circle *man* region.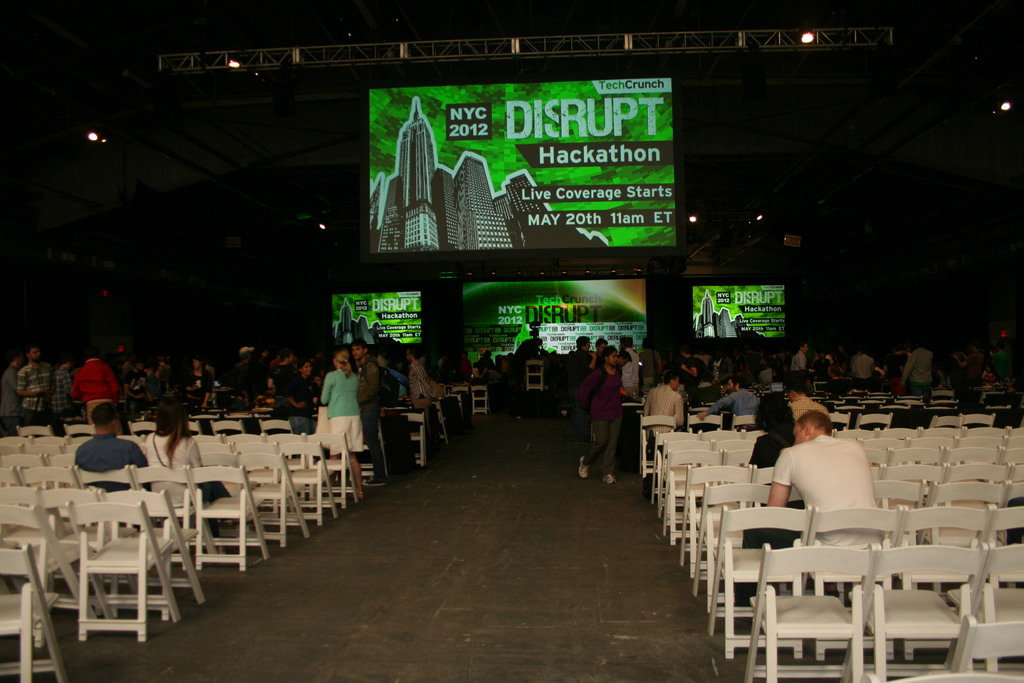
Region: l=74, t=348, r=121, b=425.
